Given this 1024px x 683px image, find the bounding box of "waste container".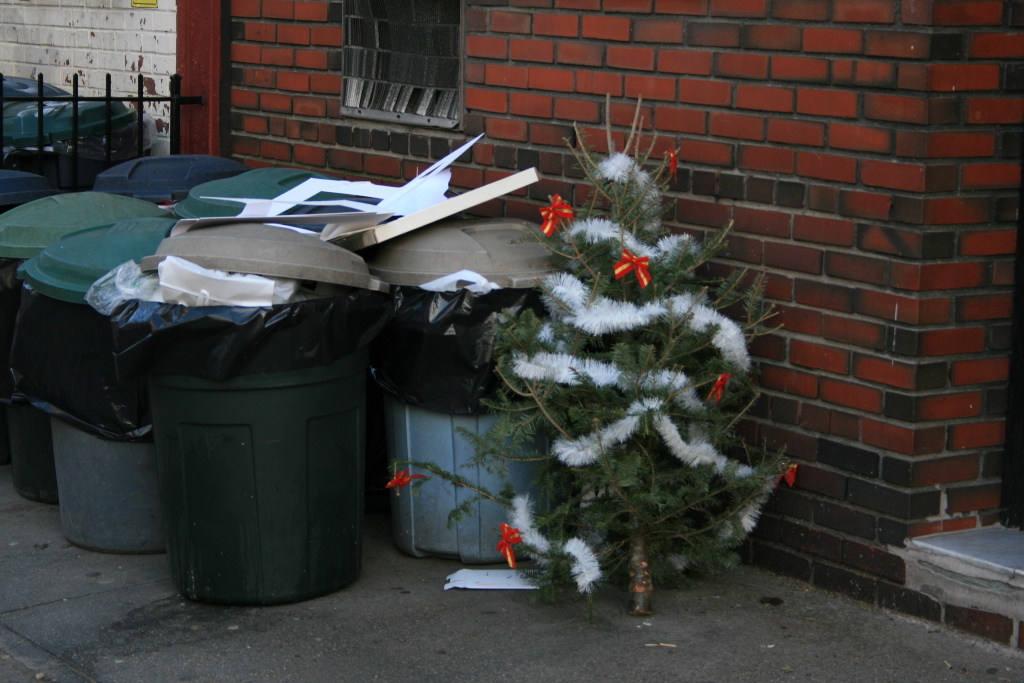
detection(1, 86, 164, 195).
